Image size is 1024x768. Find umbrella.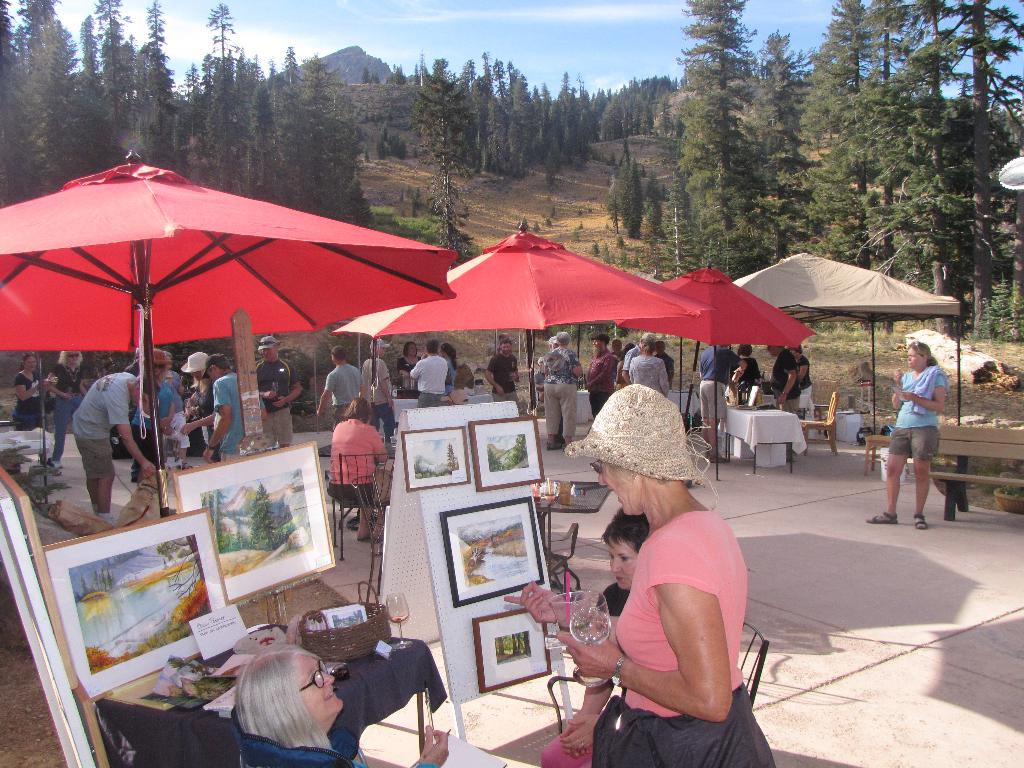
crop(0, 151, 455, 520).
